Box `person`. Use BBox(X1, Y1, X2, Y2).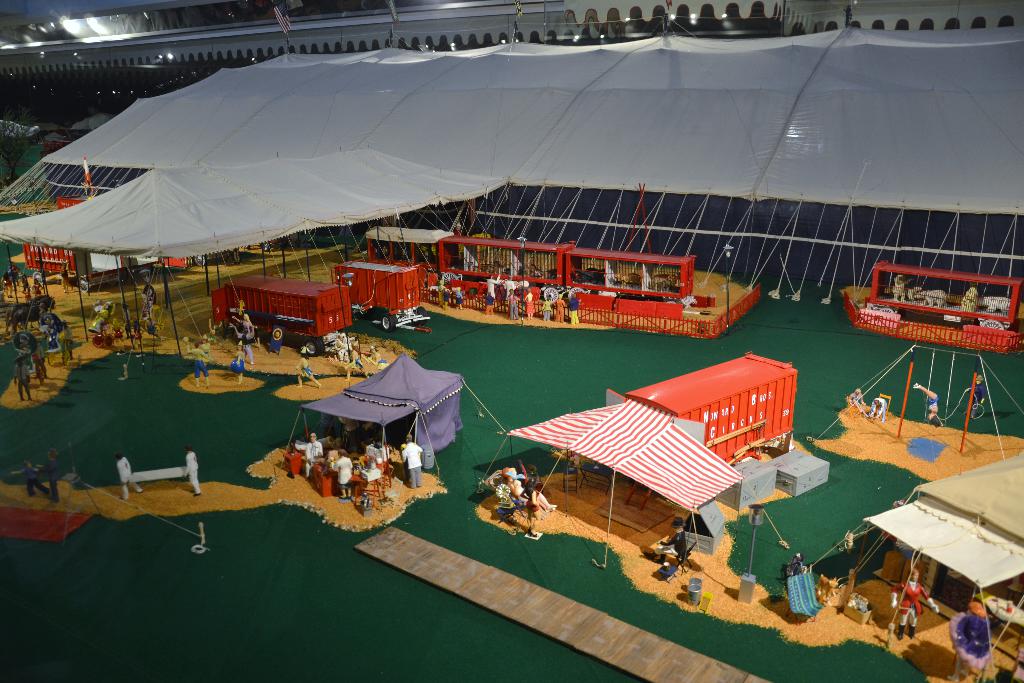
BBox(484, 274, 507, 302).
